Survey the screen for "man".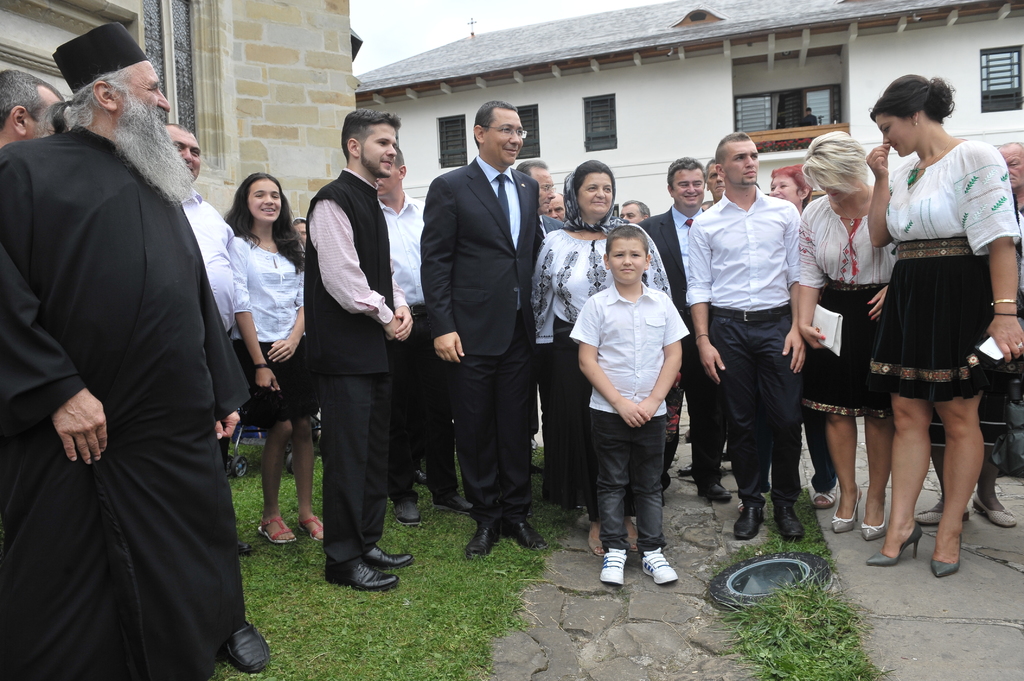
Survey found: Rect(620, 195, 646, 220).
